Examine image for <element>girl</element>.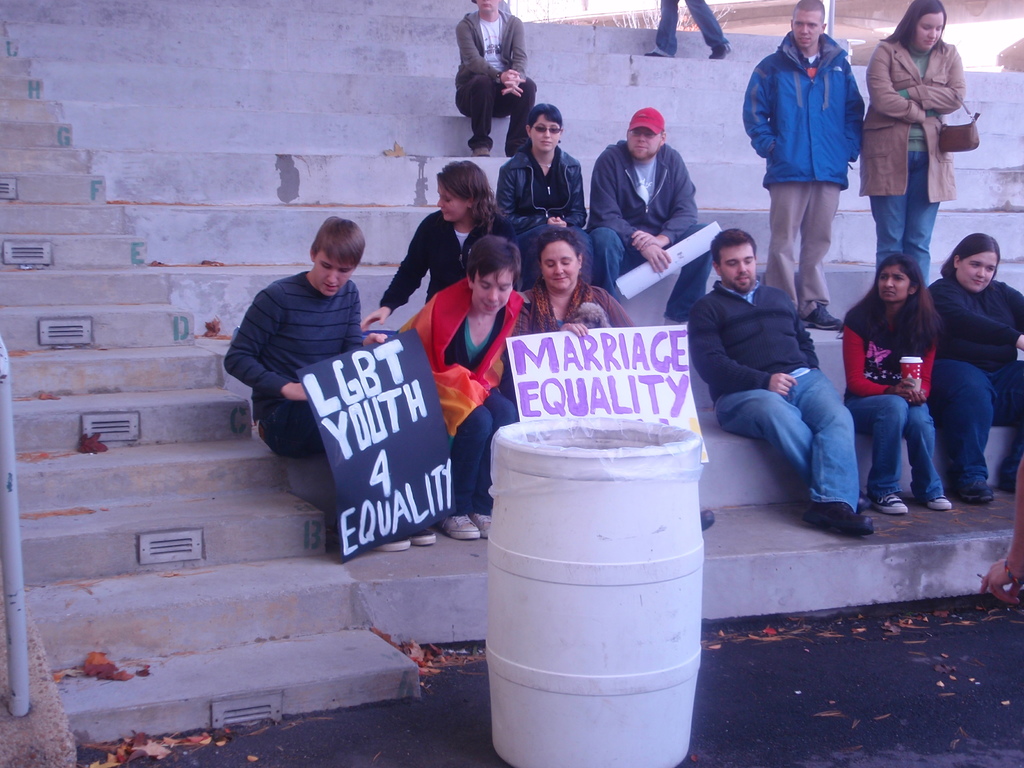
Examination result: {"x1": 500, "y1": 84, "x2": 600, "y2": 277}.
